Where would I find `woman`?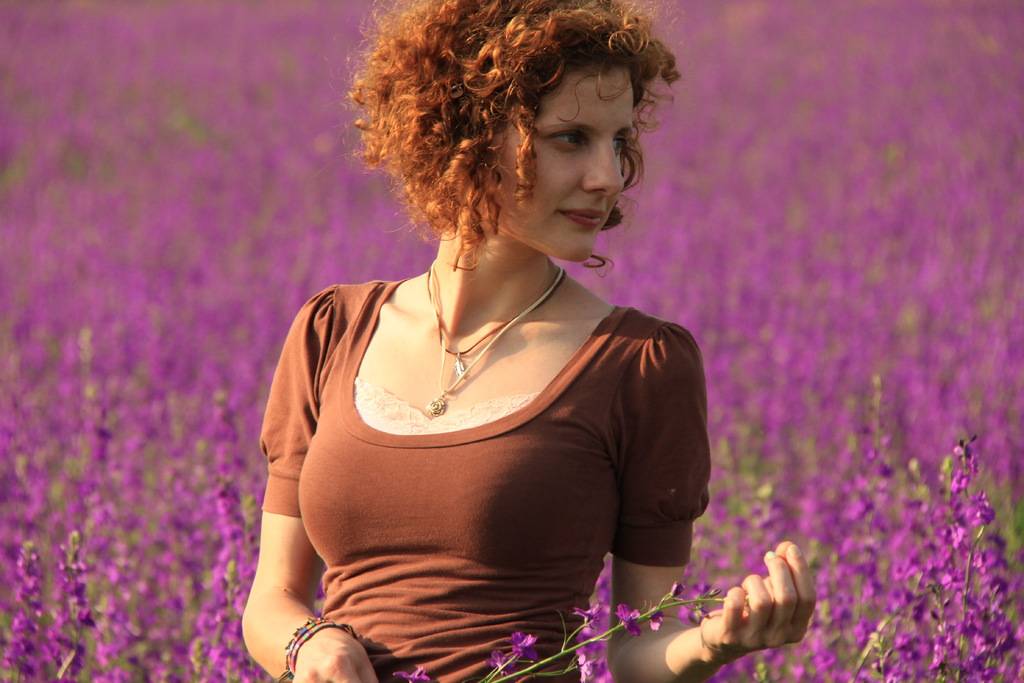
At [237, 0, 816, 682].
